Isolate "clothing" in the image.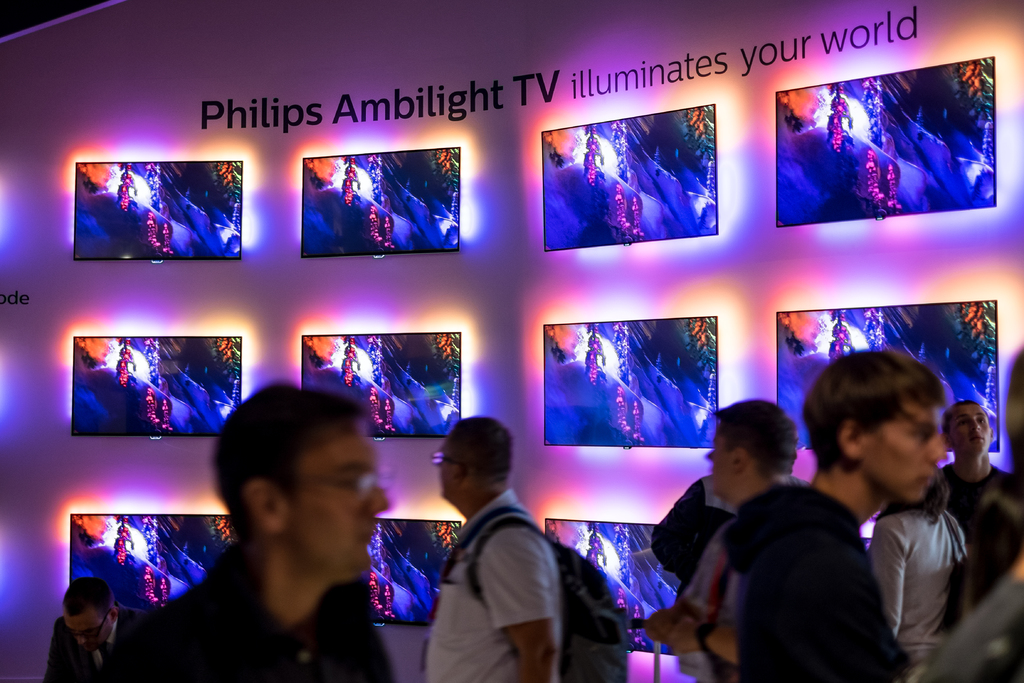
Isolated region: <box>865,510,989,682</box>.
